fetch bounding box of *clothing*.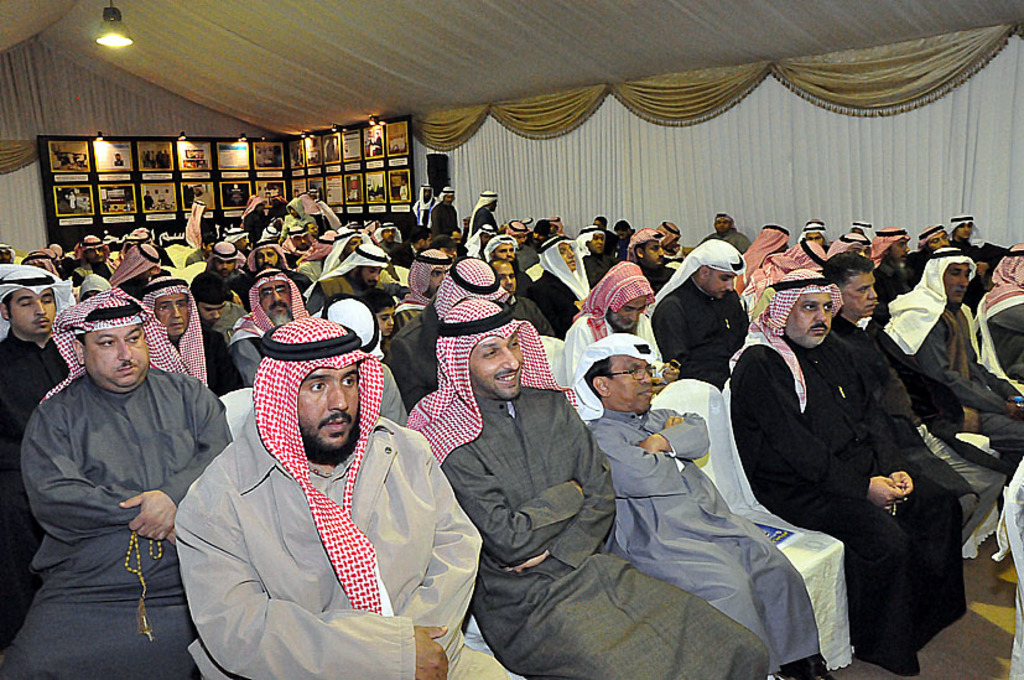
Bbox: crop(0, 287, 229, 679).
